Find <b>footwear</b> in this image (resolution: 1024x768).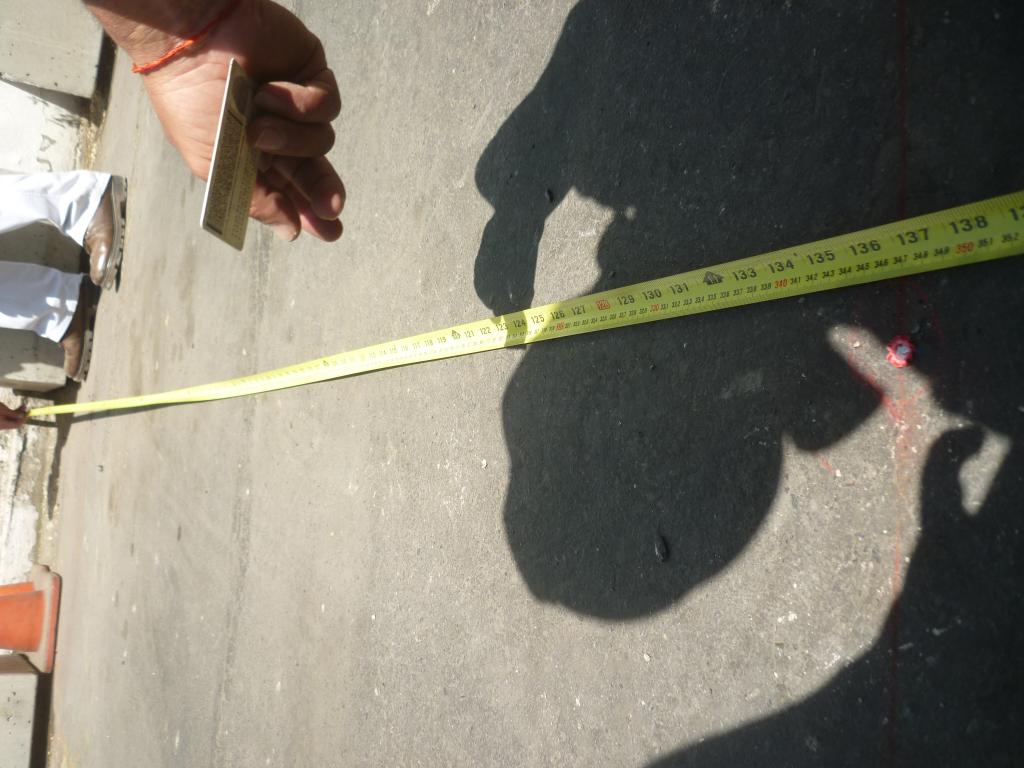
[81, 170, 131, 289].
